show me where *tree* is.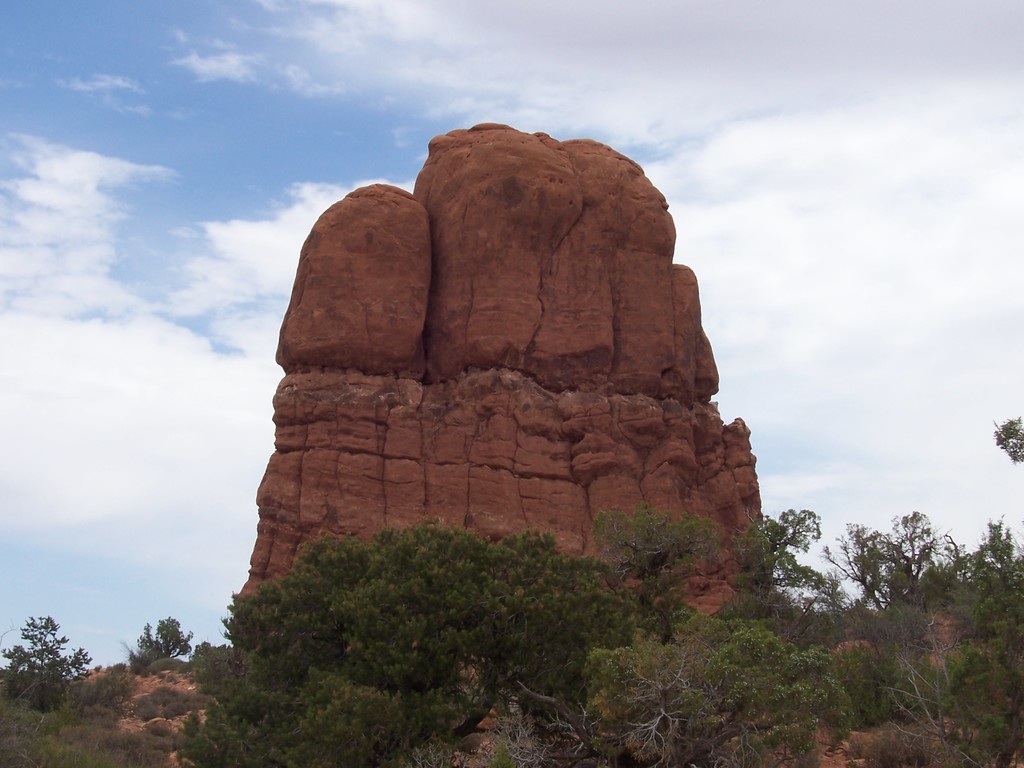
*tree* is at [x1=4, y1=616, x2=72, y2=717].
